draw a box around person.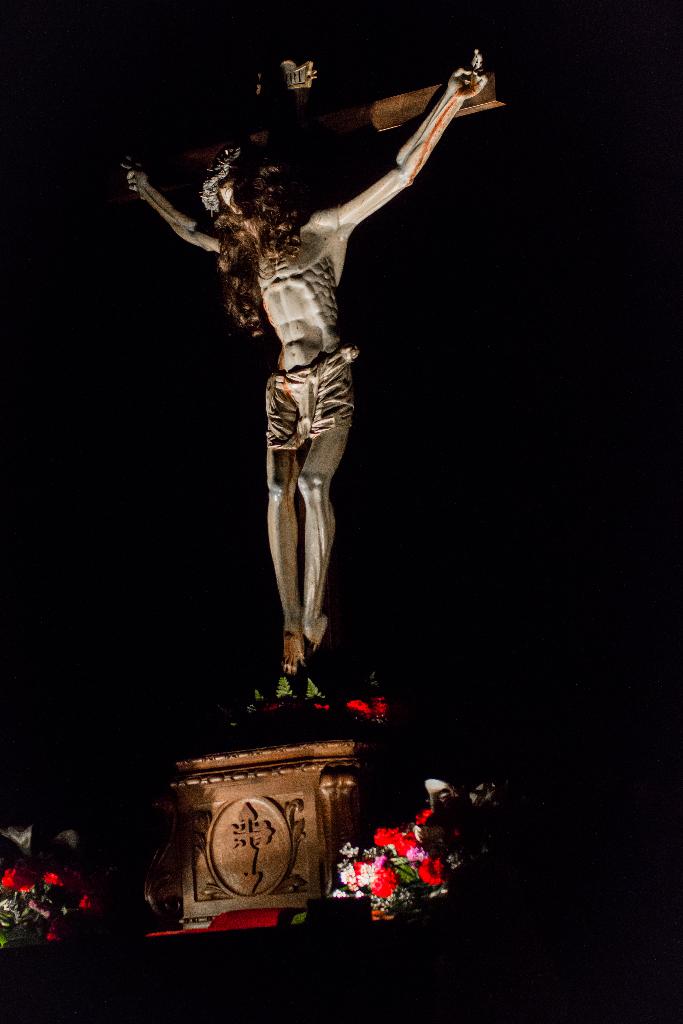
(122, 49, 490, 671).
